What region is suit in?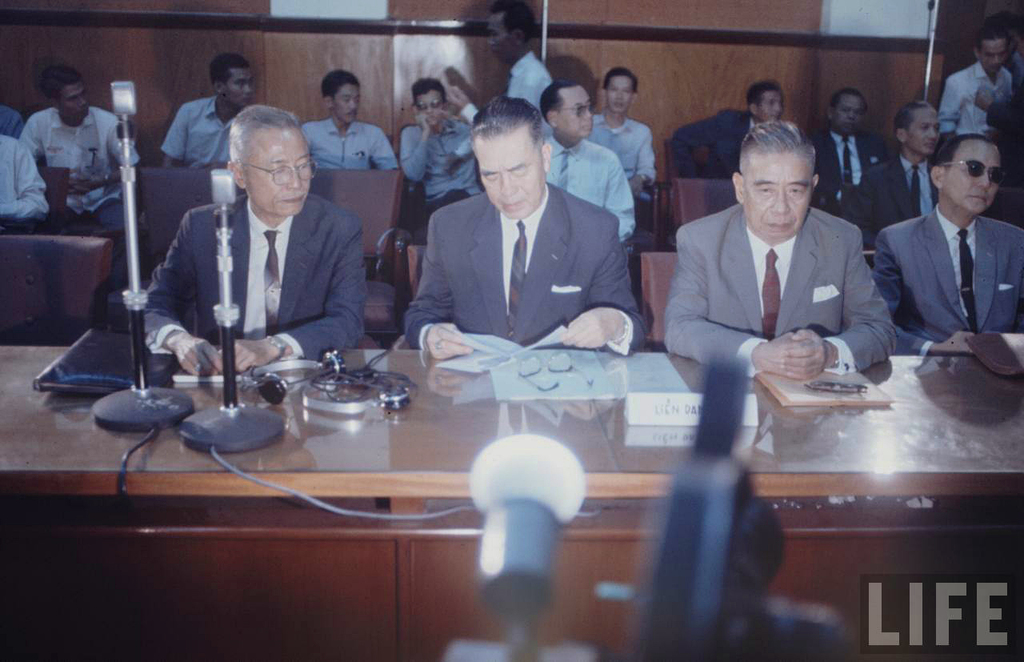
(869, 199, 1023, 361).
